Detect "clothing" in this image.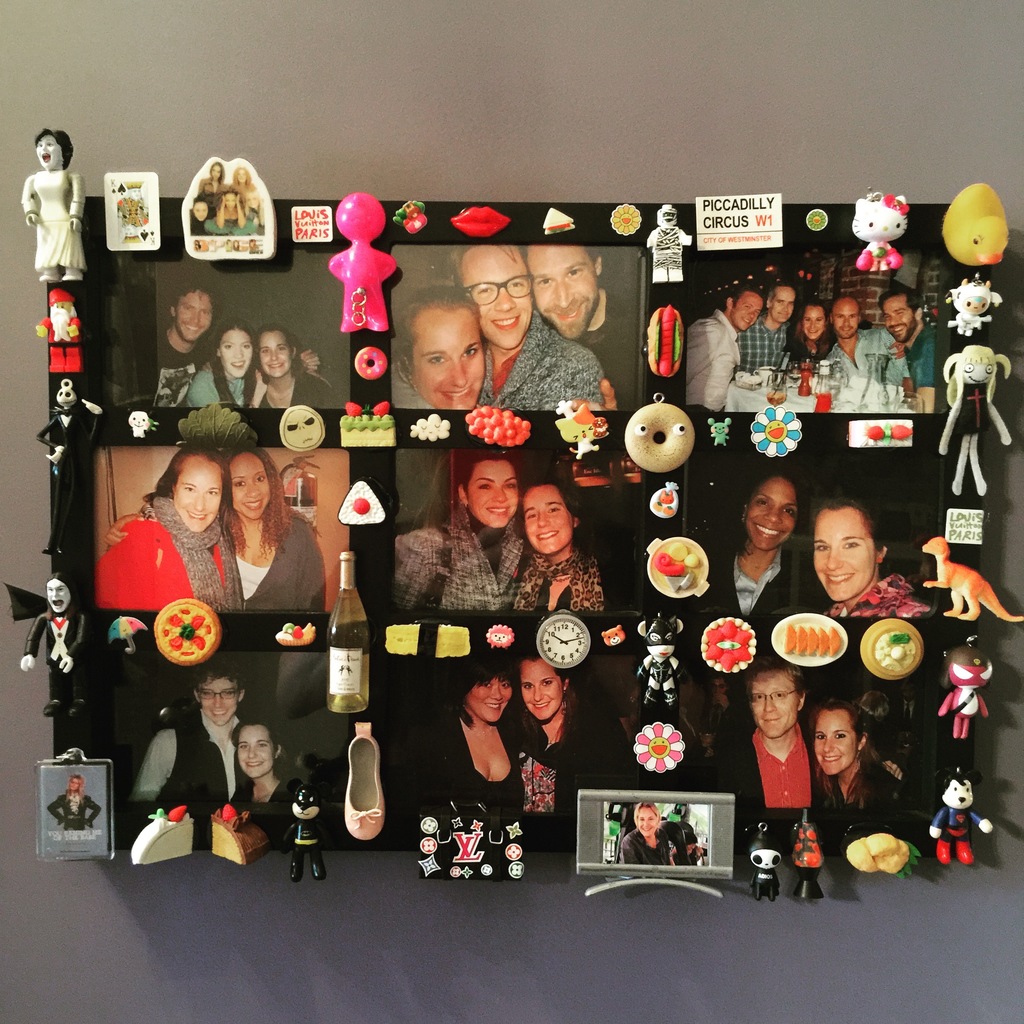
Detection: select_region(256, 370, 340, 413).
